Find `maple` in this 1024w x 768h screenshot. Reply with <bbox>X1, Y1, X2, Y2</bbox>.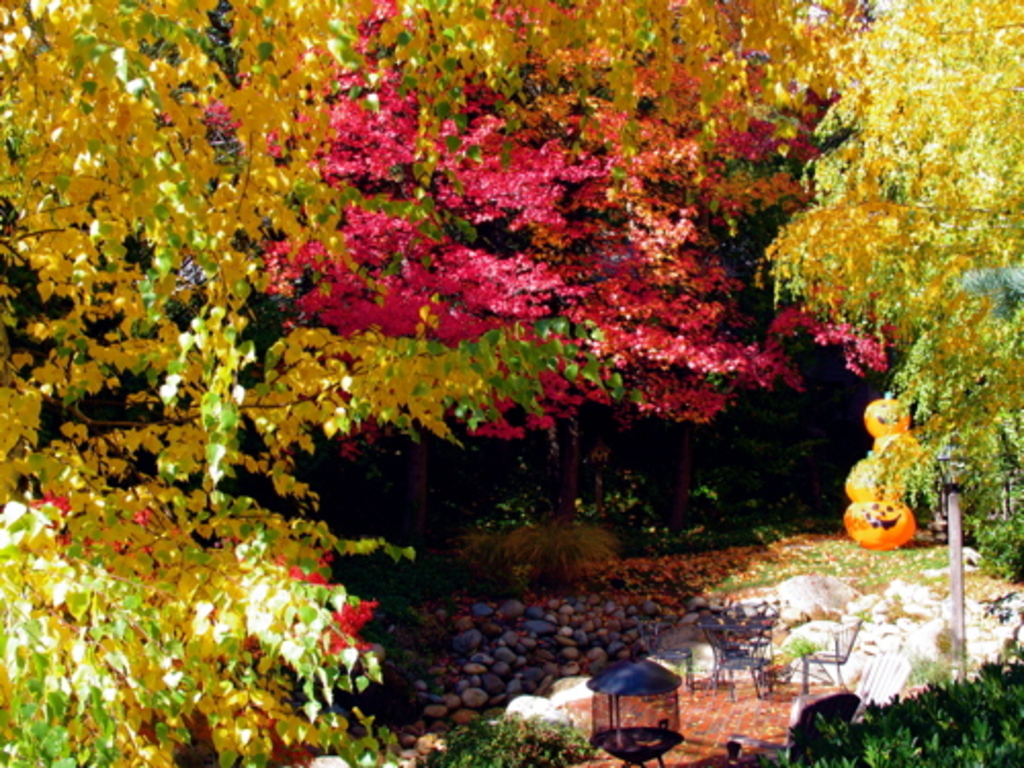
<bbox>0, 0, 311, 508</bbox>.
